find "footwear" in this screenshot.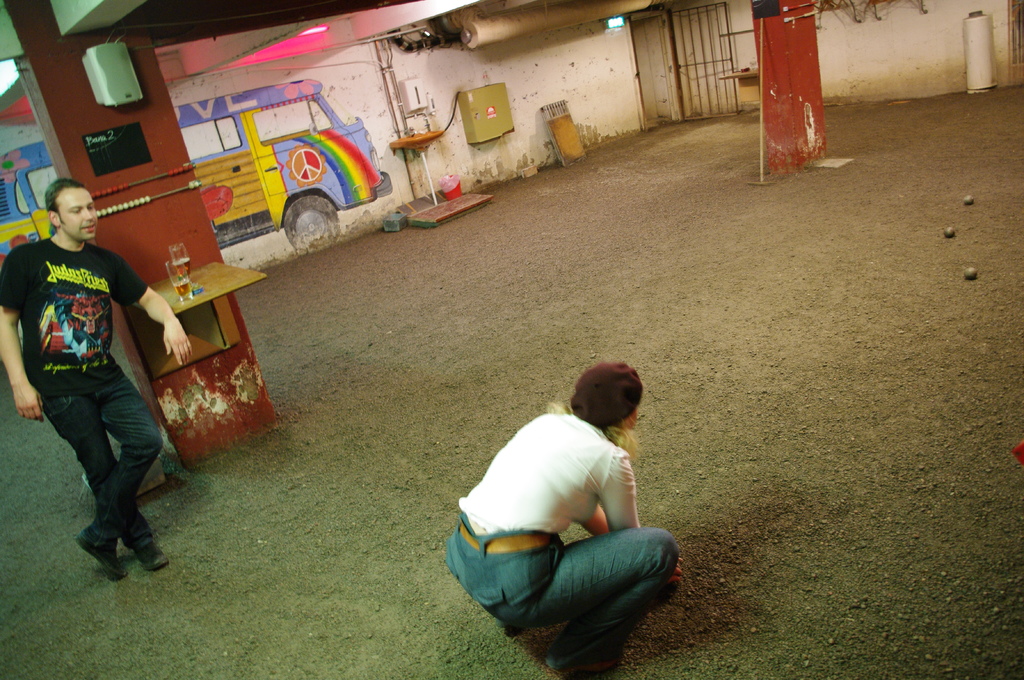
The bounding box for "footwear" is 552/656/623/674.
